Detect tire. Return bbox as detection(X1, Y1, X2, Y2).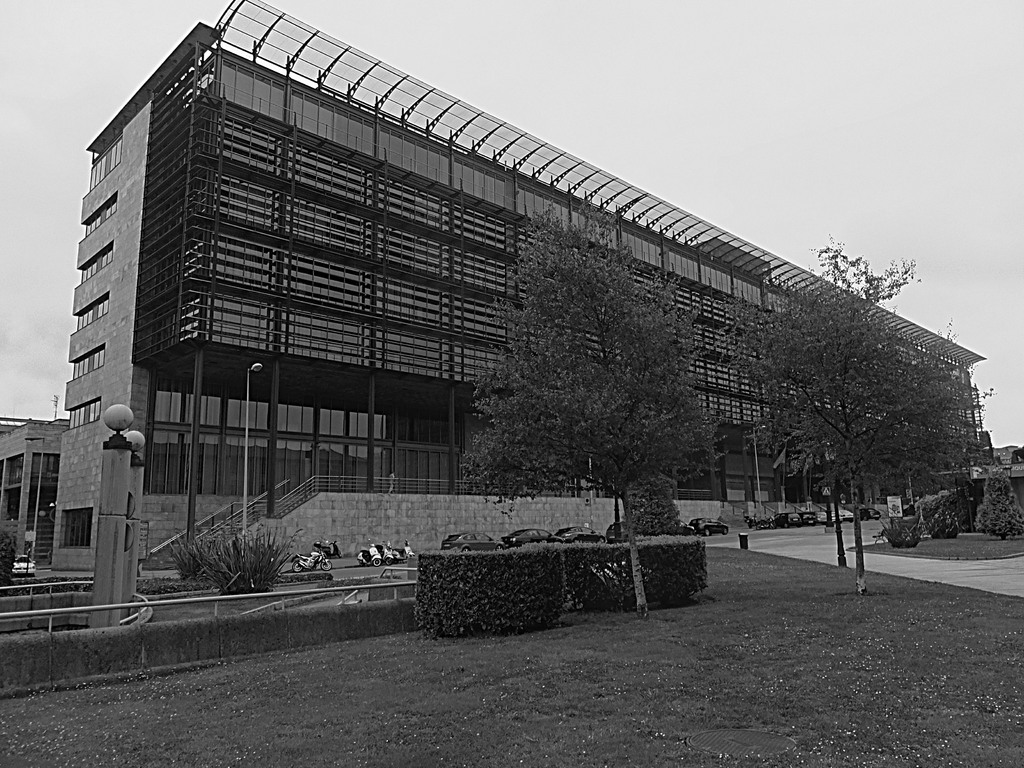
detection(753, 521, 762, 534).
